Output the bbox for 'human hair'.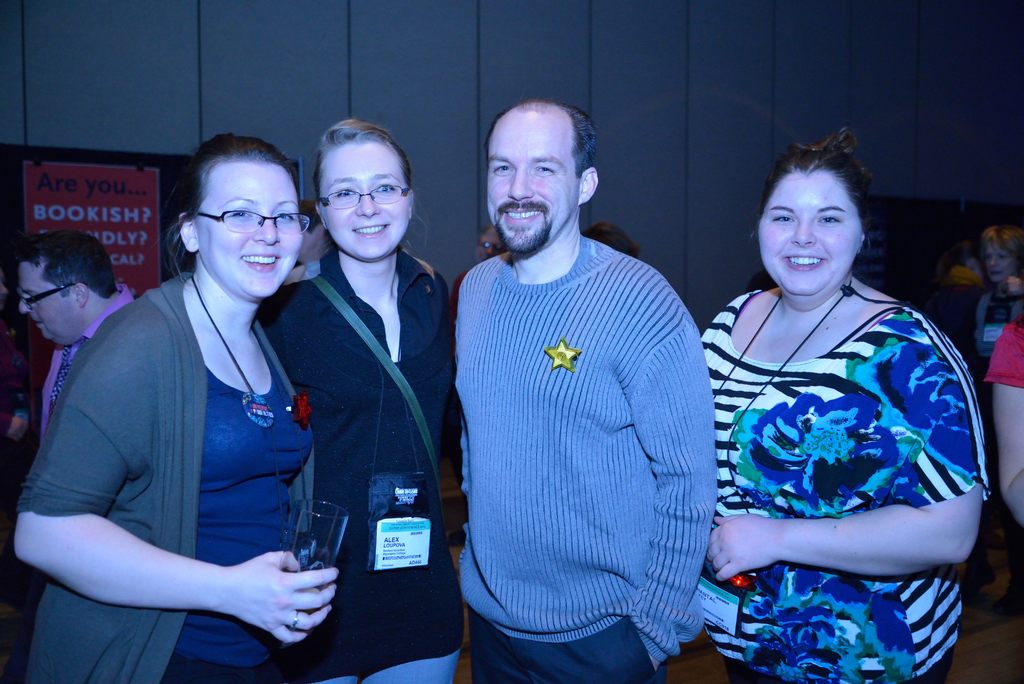
<bbox>580, 218, 646, 256</bbox>.
